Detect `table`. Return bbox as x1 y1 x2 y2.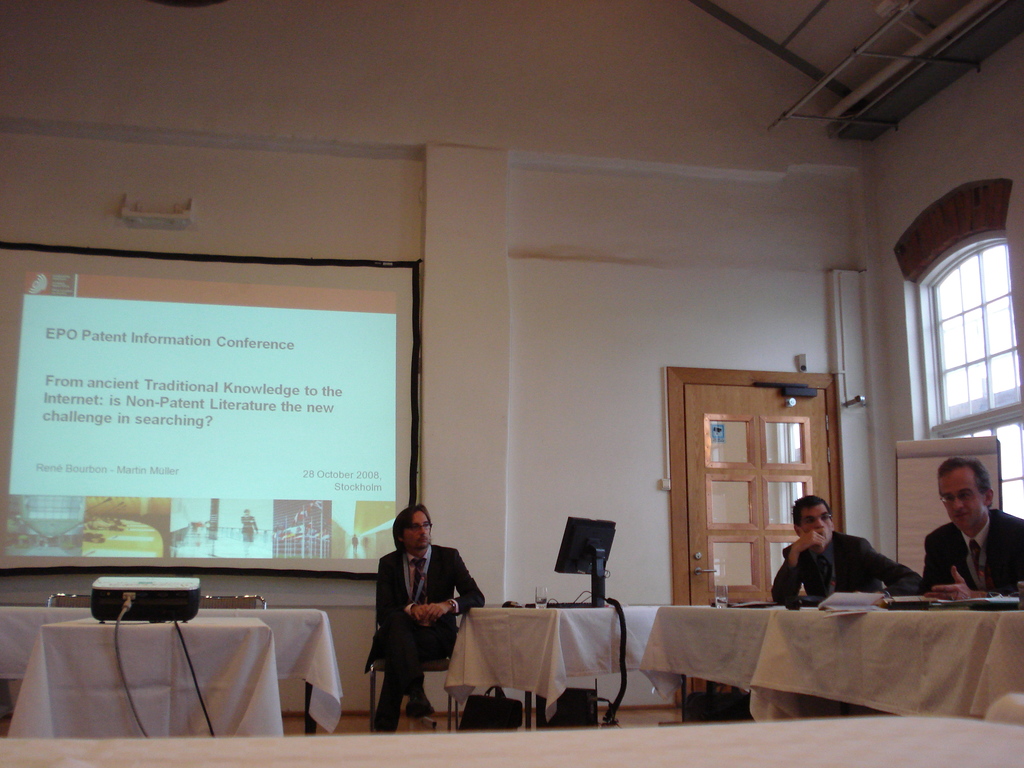
641 601 792 721.
